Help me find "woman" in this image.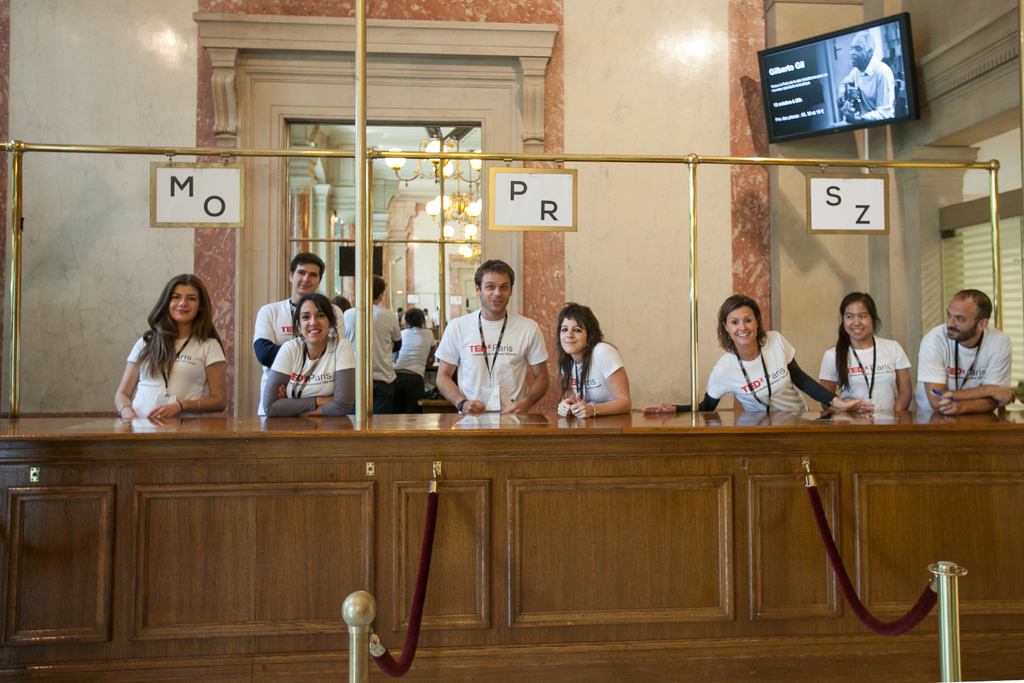
Found it: (557,299,630,416).
